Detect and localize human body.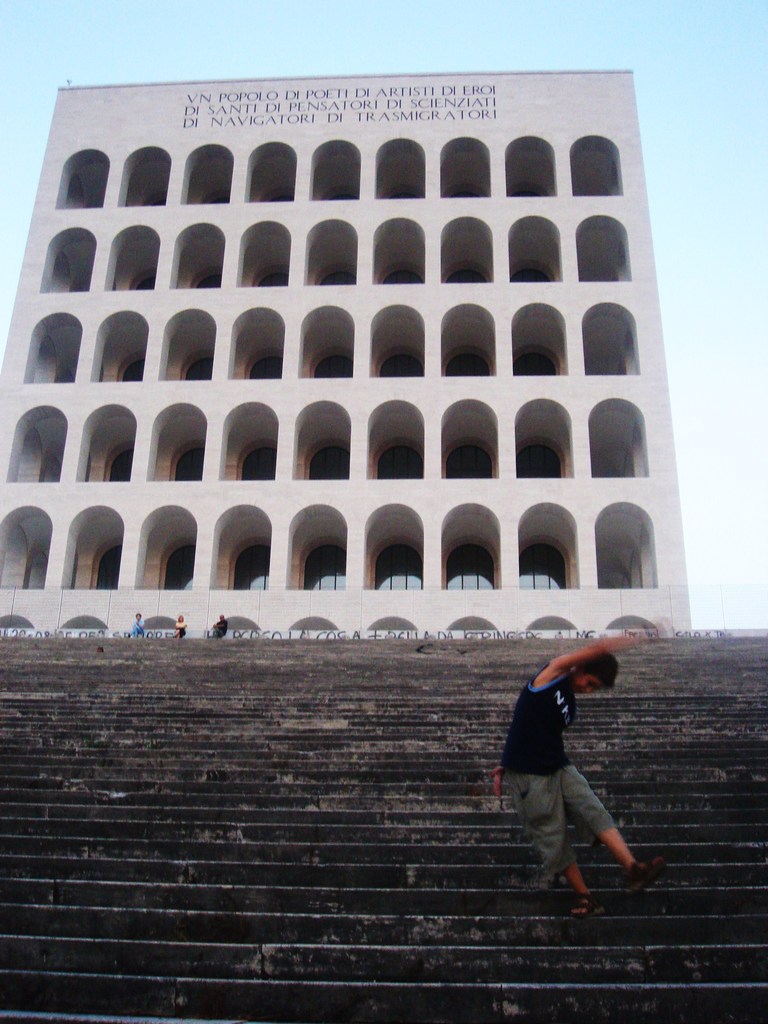
Localized at [175,617,184,636].
